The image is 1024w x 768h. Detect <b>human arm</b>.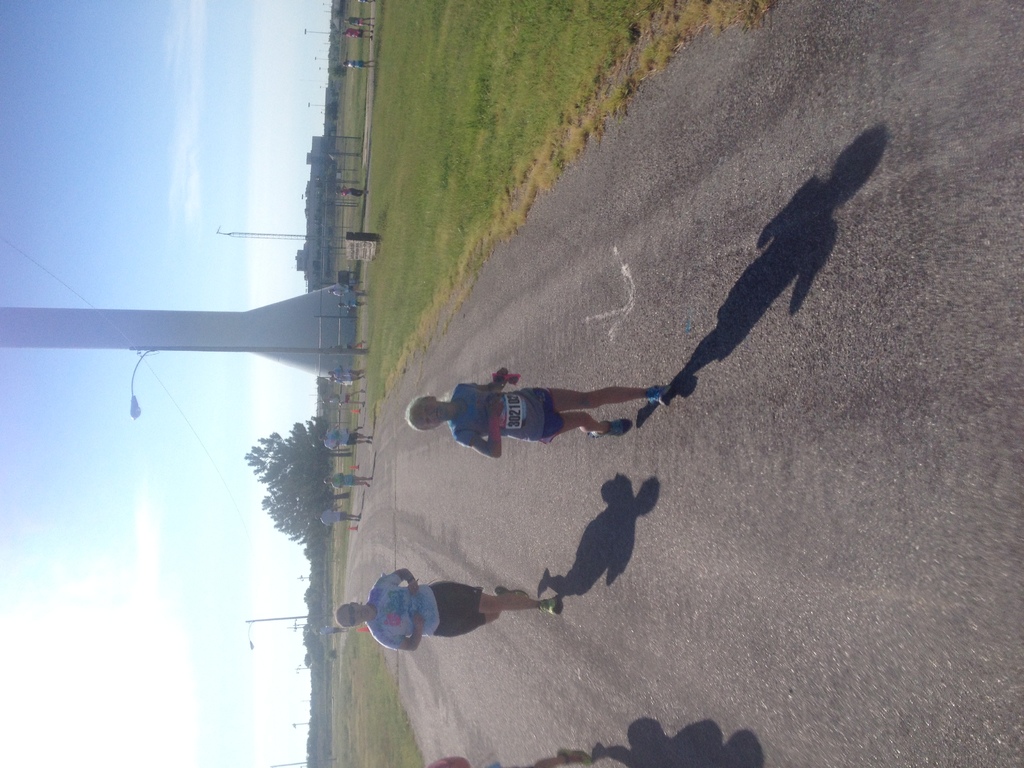
Detection: bbox(462, 388, 514, 467).
